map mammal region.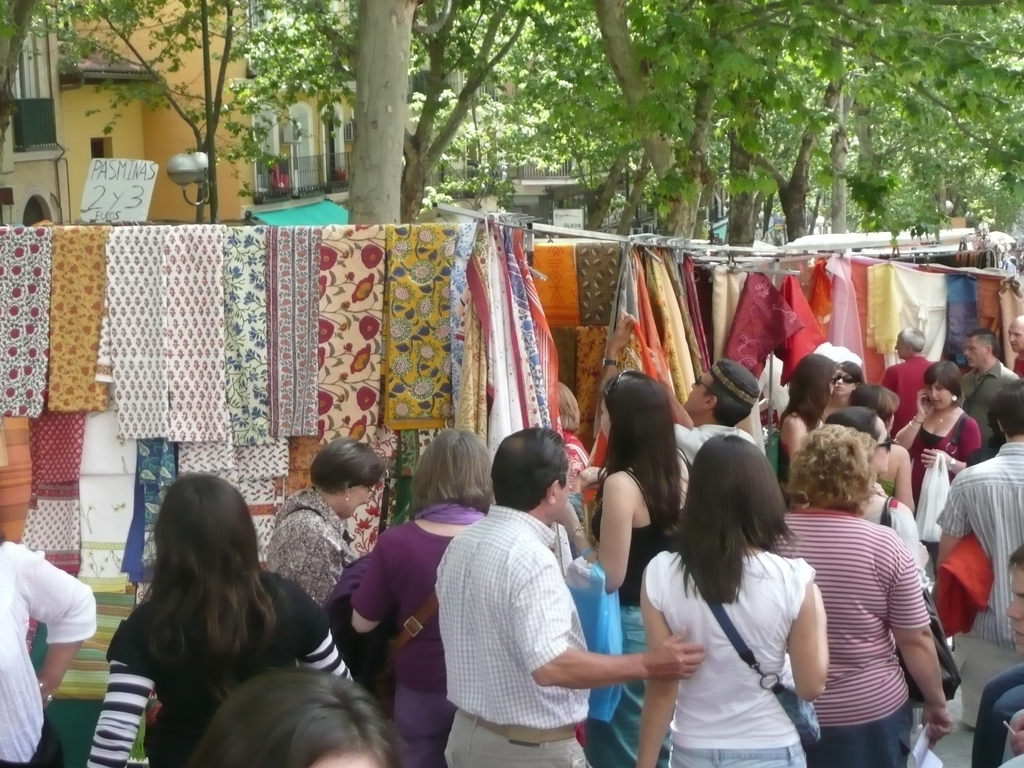
Mapped to <box>889,327,938,430</box>.
